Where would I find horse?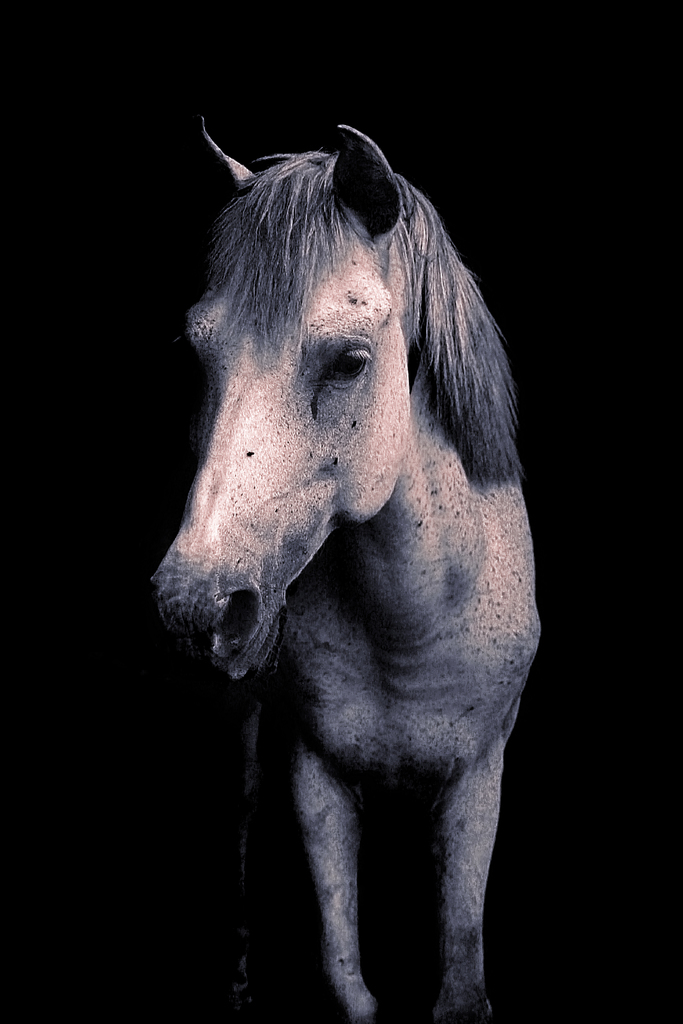
At [x1=144, y1=120, x2=538, y2=1023].
